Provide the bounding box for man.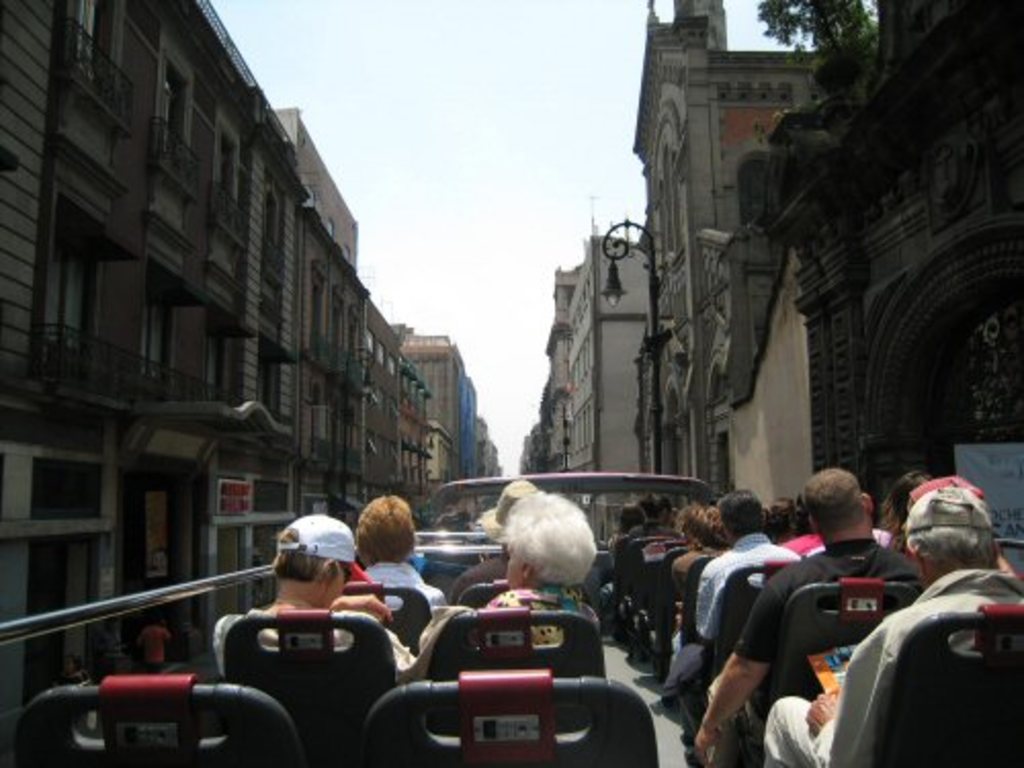
x1=692 y1=467 x2=922 y2=766.
